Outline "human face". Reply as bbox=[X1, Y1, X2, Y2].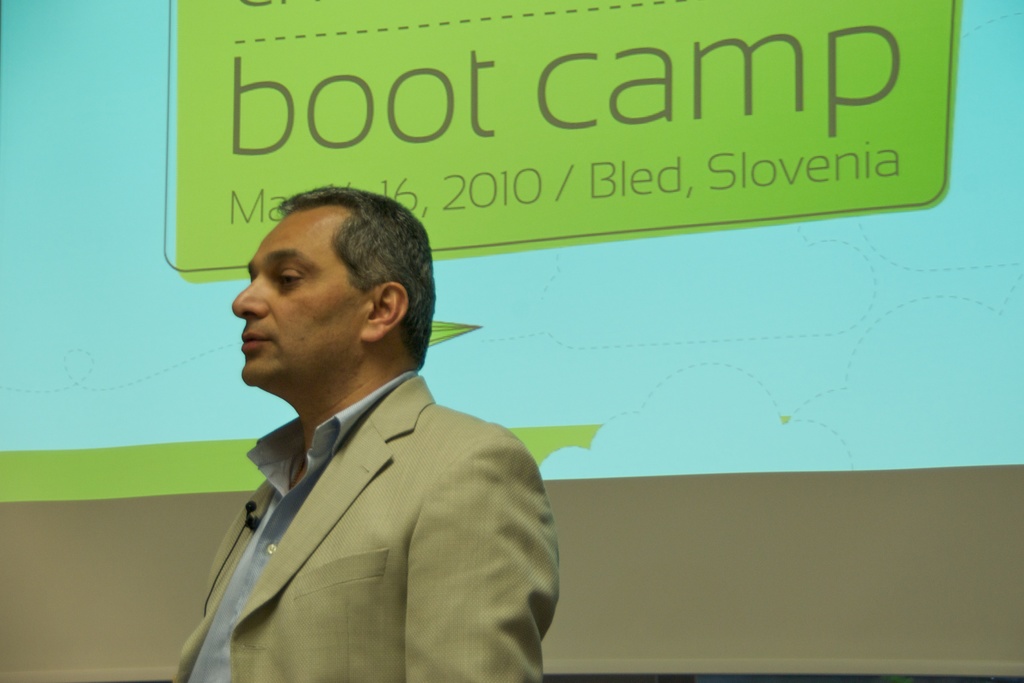
bbox=[232, 215, 360, 383].
